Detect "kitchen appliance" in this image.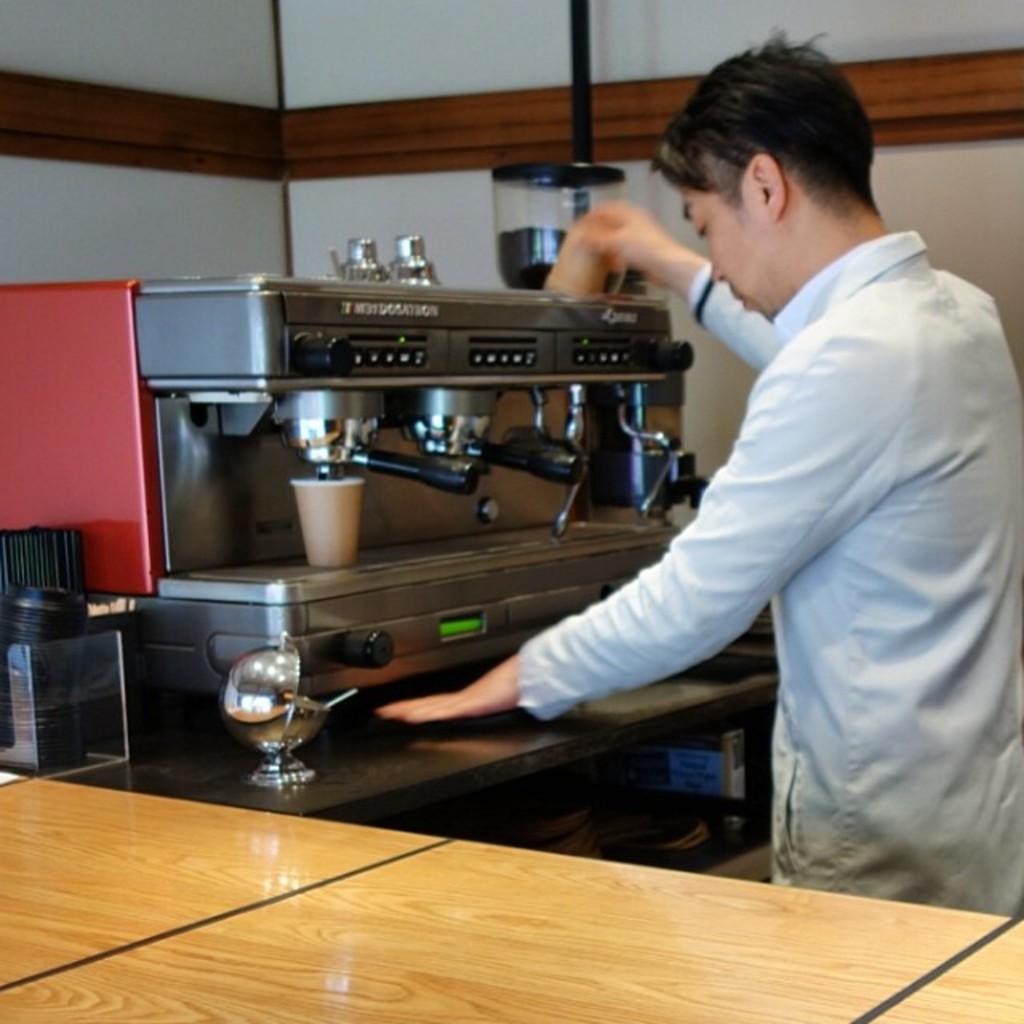
Detection: 126,219,693,725.
